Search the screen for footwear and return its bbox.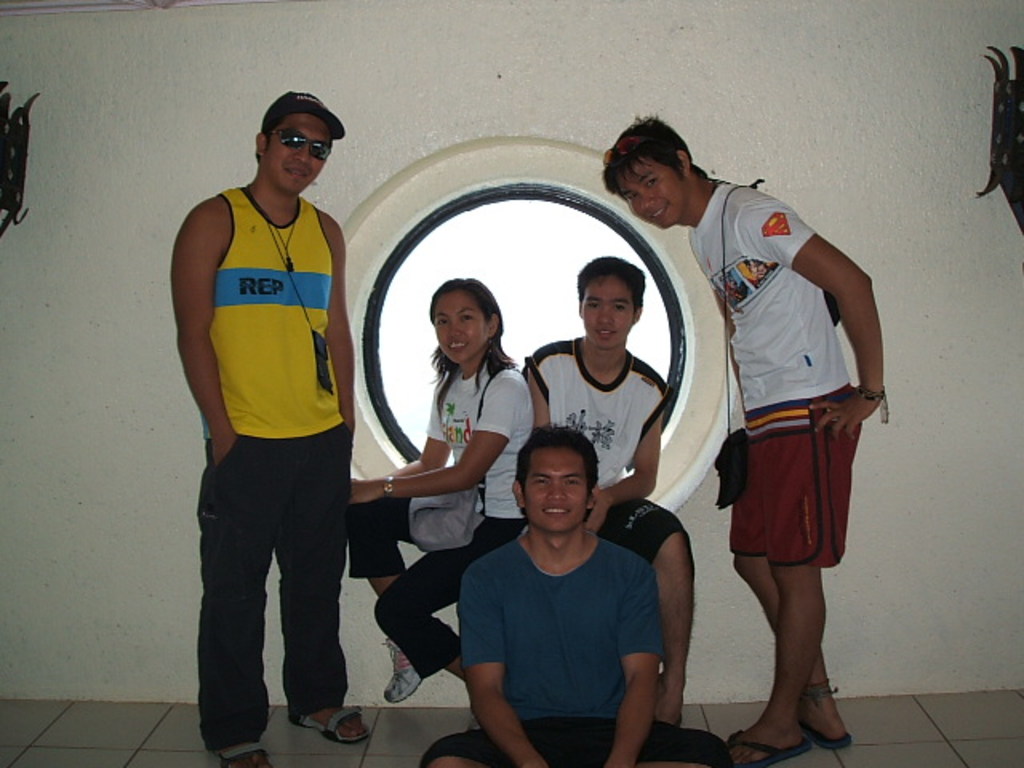
Found: 728/730/814/762.
